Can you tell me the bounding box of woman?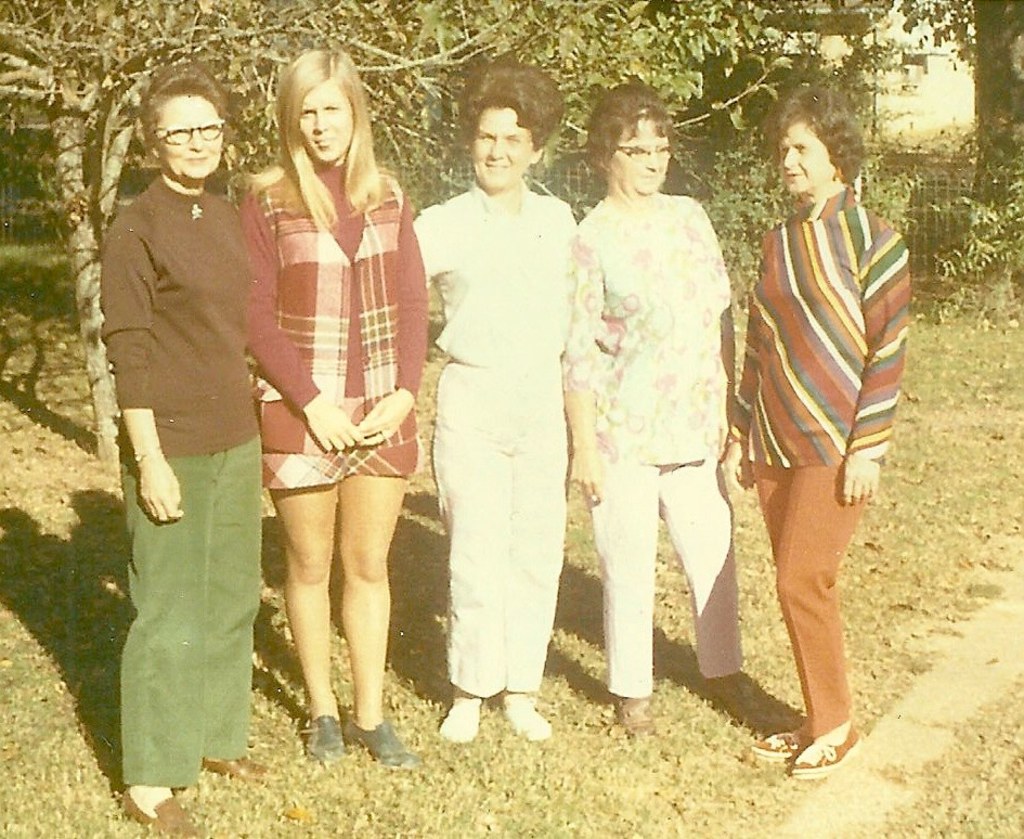
{"x1": 96, "y1": 59, "x2": 288, "y2": 838}.
